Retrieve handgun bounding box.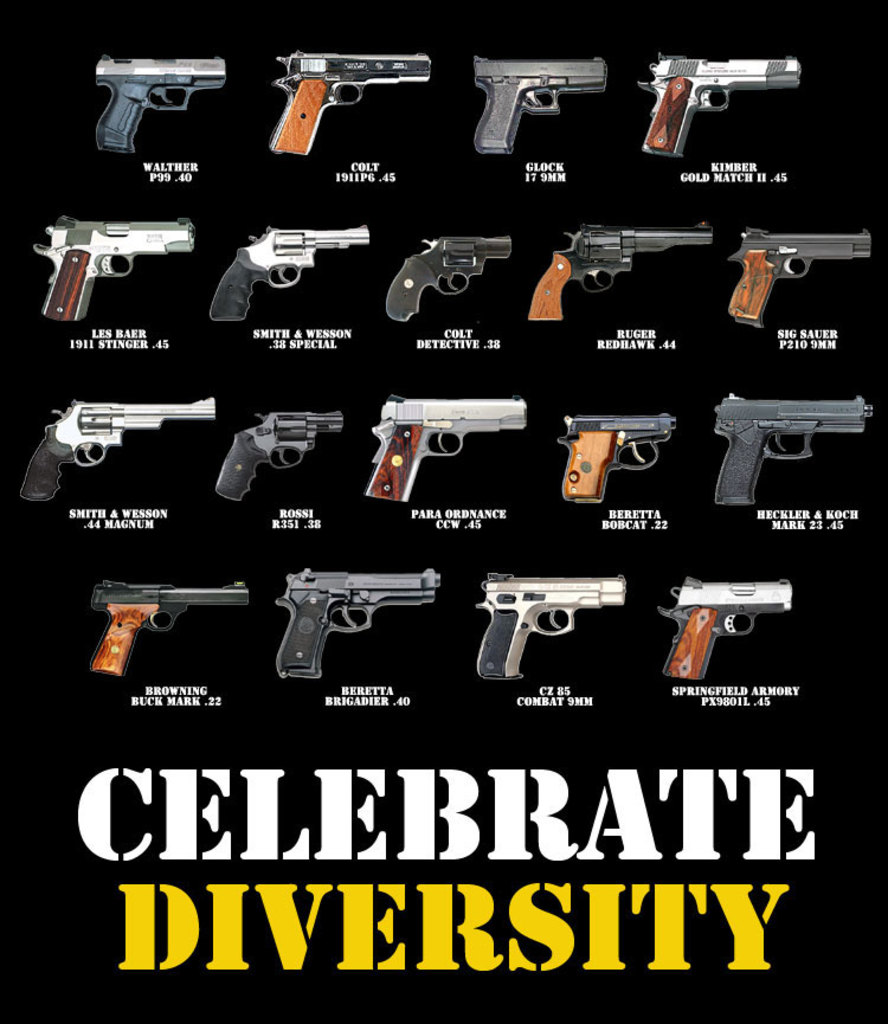
Bounding box: BBox(555, 414, 677, 505).
